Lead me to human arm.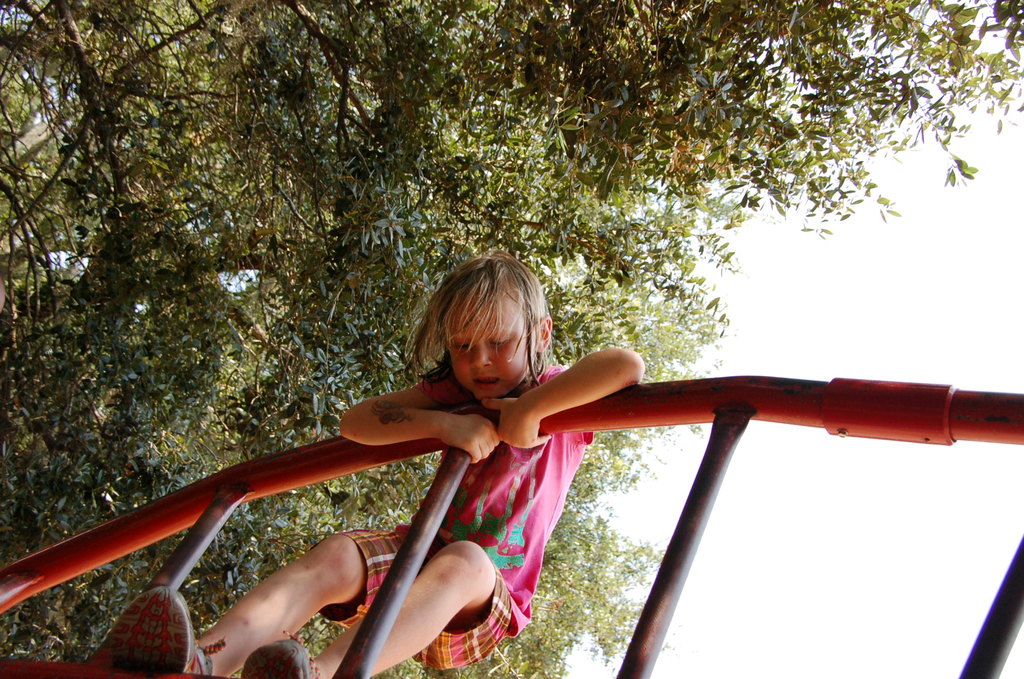
Lead to {"left": 335, "top": 381, "right": 504, "bottom": 465}.
